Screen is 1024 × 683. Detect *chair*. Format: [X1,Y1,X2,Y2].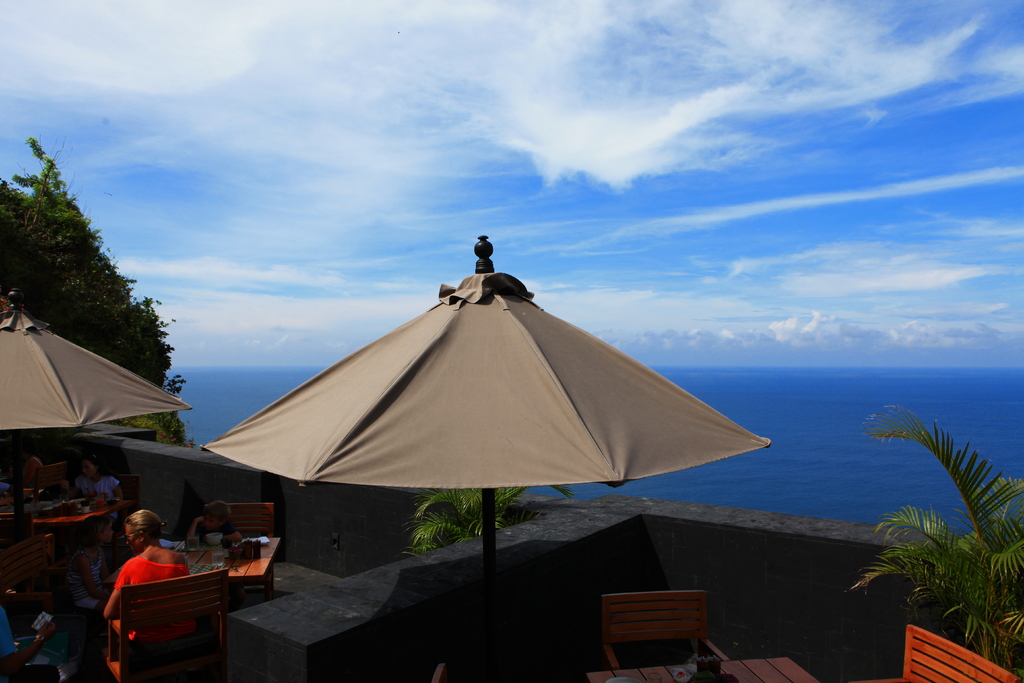
[860,623,1020,682].
